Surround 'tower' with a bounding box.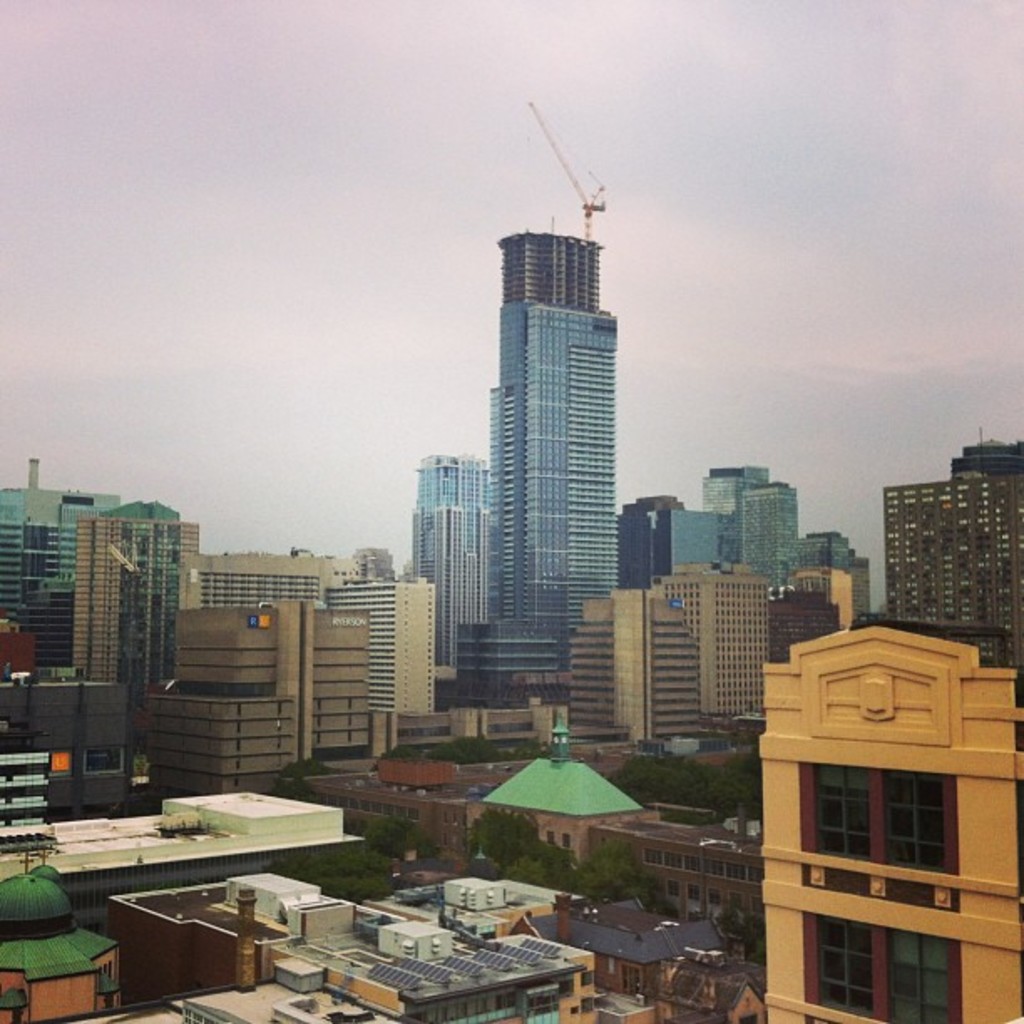
(x1=873, y1=427, x2=1022, y2=646).
